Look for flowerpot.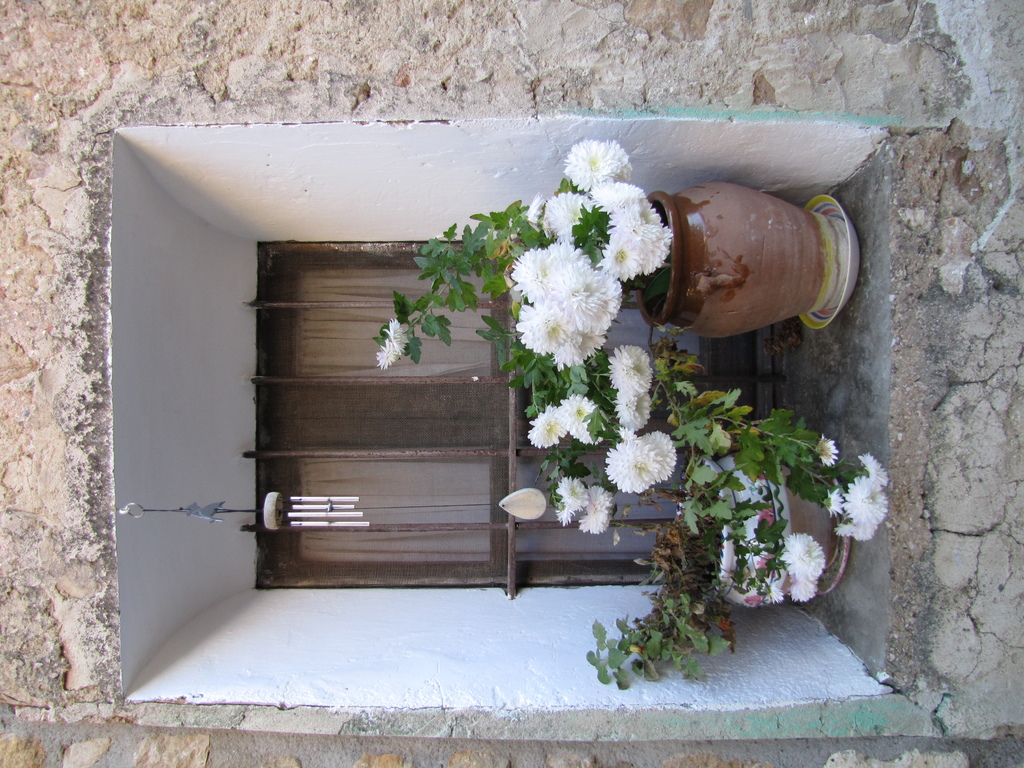
Found: region(685, 465, 851, 604).
